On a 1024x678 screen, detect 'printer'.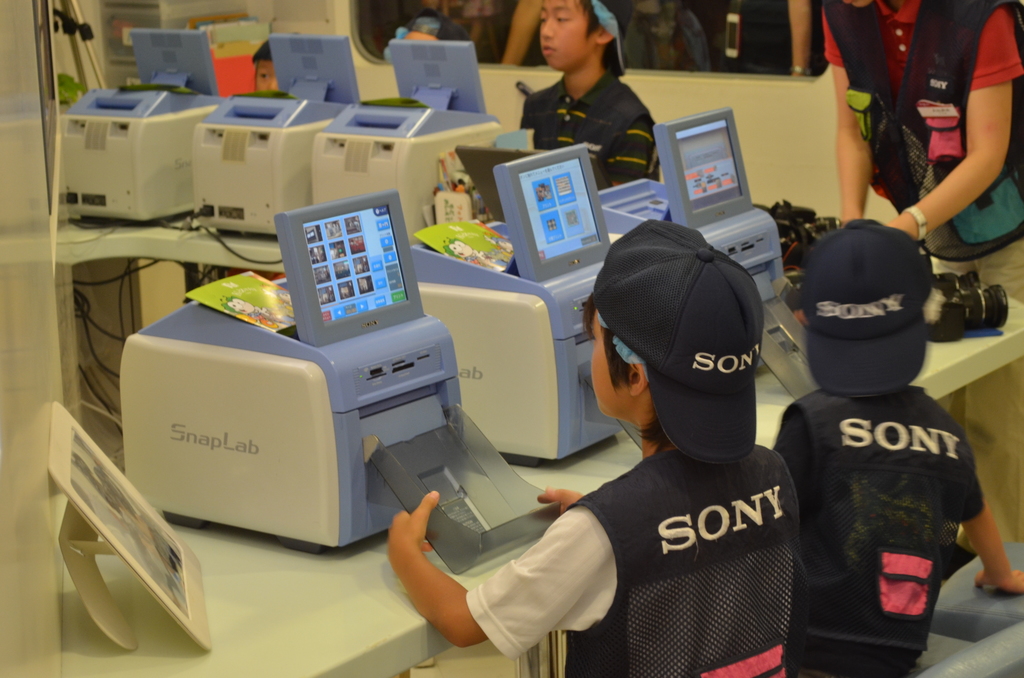
{"left": 115, "top": 188, "right": 560, "bottom": 580}.
